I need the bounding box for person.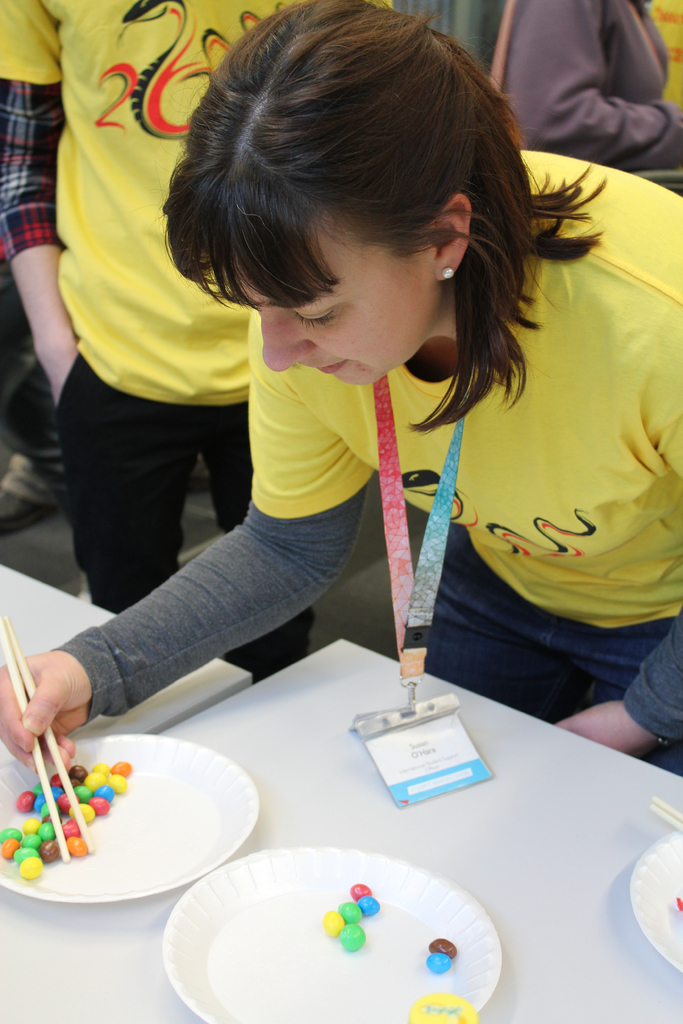
Here it is: bbox=(0, 0, 682, 781).
